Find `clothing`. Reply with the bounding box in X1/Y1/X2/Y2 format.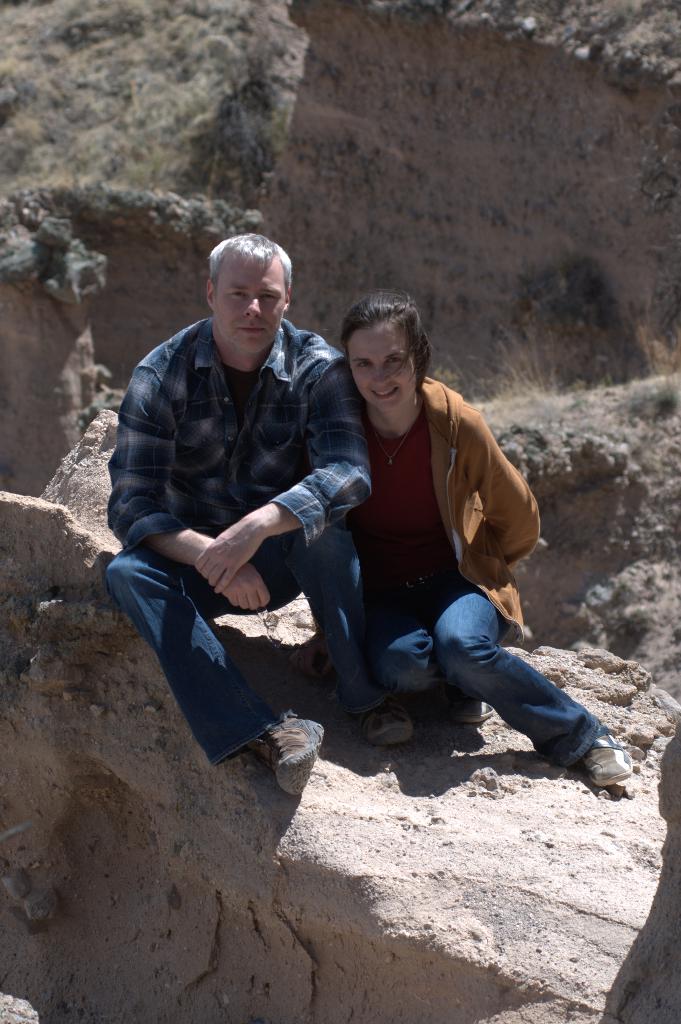
311/332/542/743.
